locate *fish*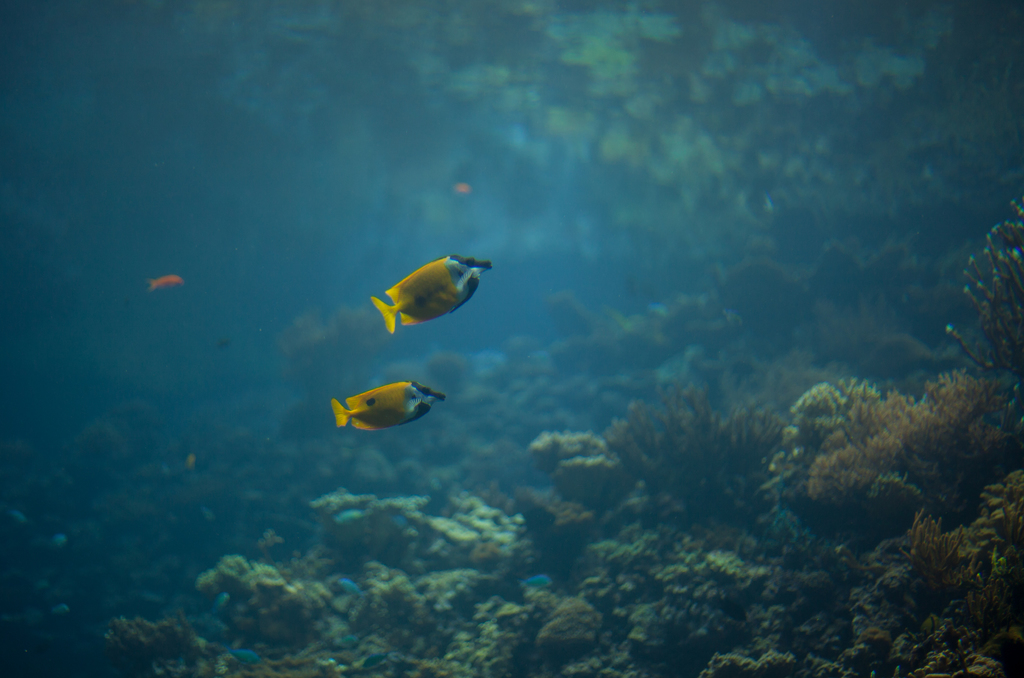
(515,576,551,590)
